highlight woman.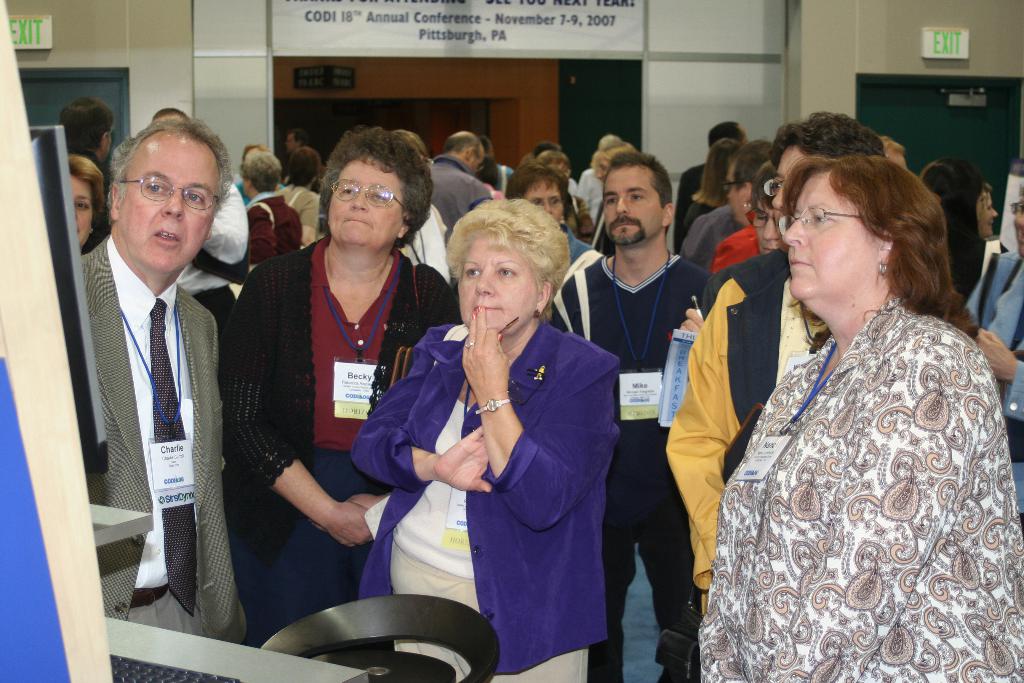
Highlighted region: (243,148,299,270).
